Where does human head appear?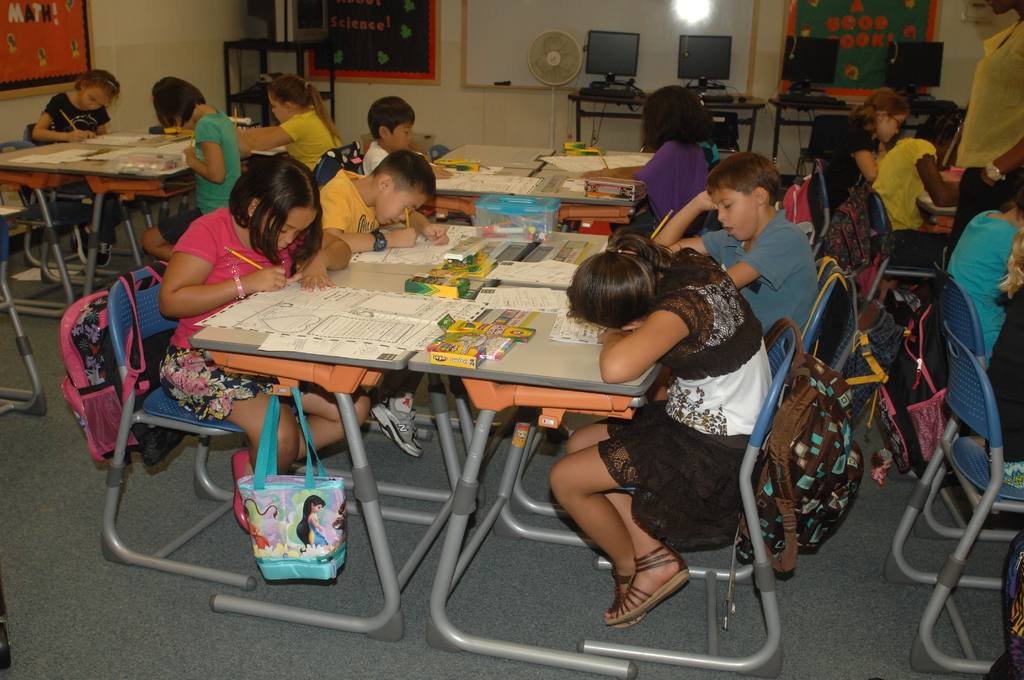
Appears at 366,139,441,209.
